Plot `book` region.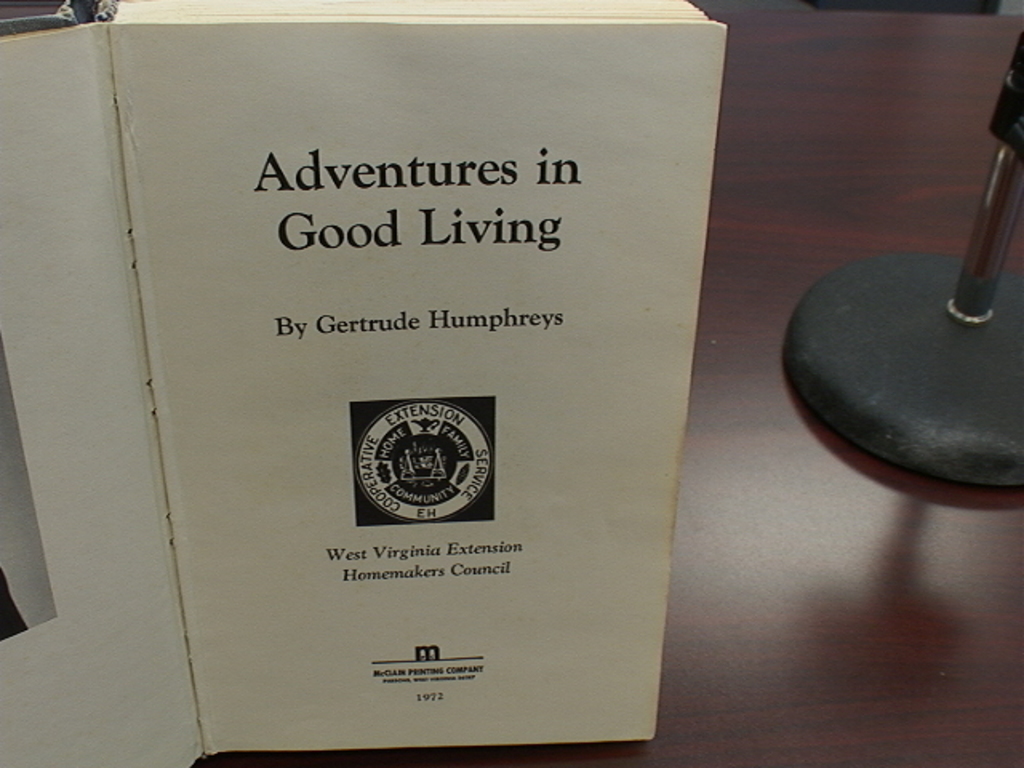
Plotted at bbox=(0, 29, 830, 738).
